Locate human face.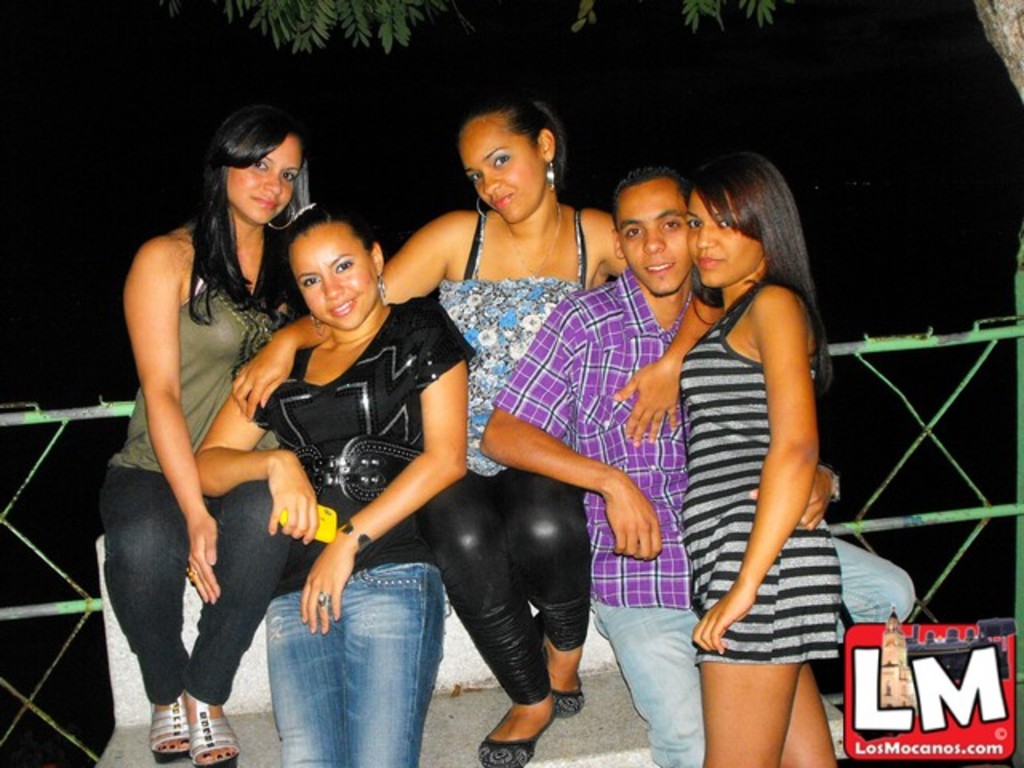
Bounding box: bbox=[288, 224, 374, 323].
